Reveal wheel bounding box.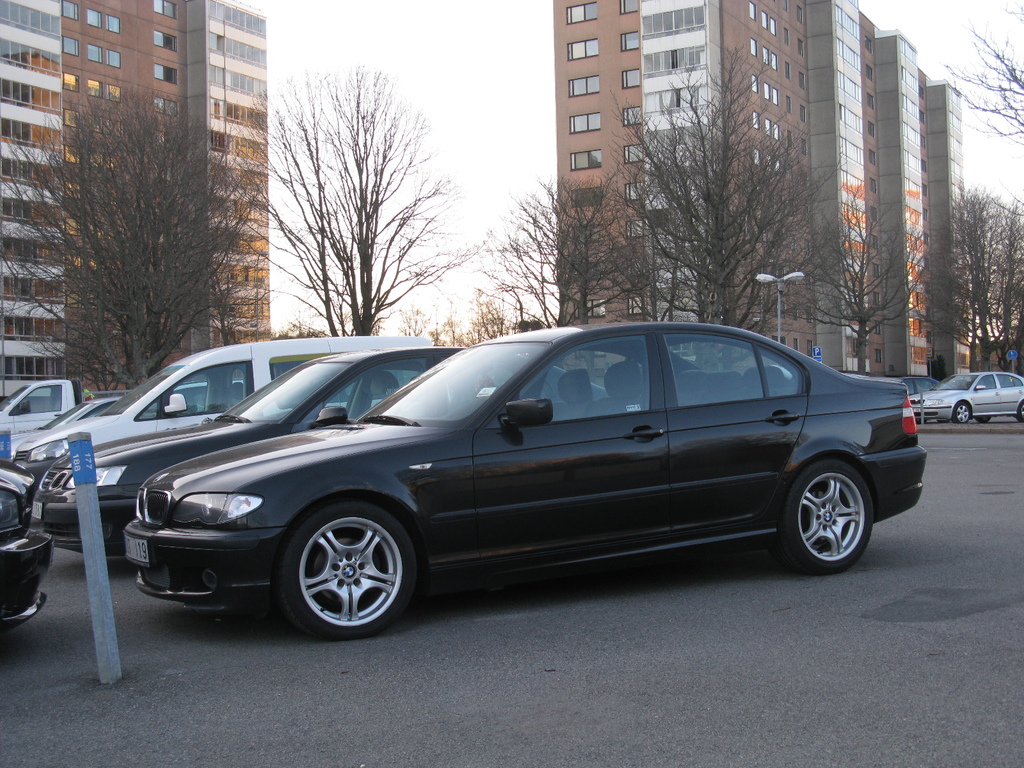
Revealed: bbox=[952, 403, 972, 424].
